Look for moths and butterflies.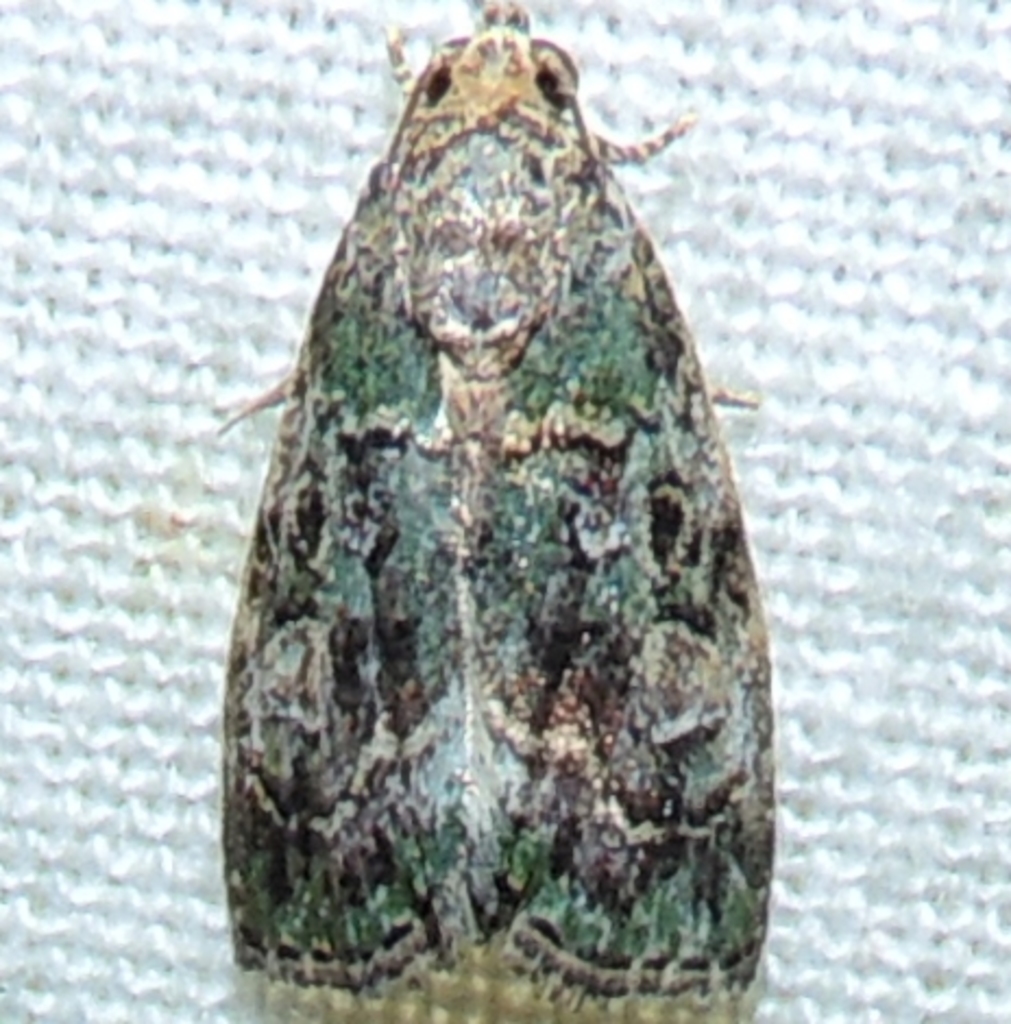
Found: bbox(194, 0, 787, 1022).
